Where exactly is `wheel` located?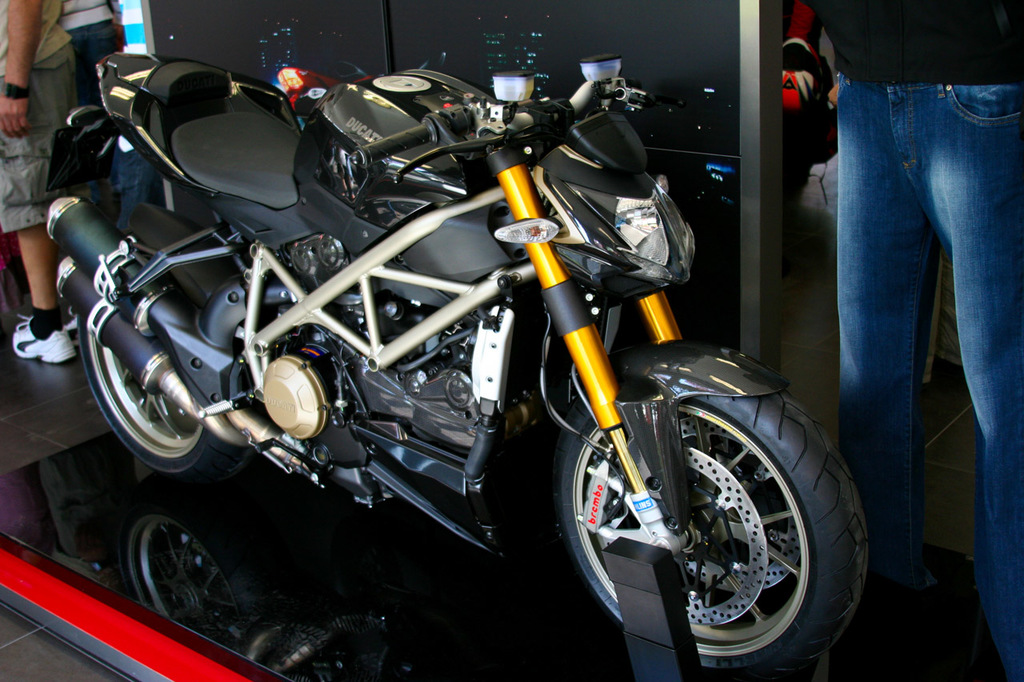
Its bounding box is box=[555, 387, 882, 681].
